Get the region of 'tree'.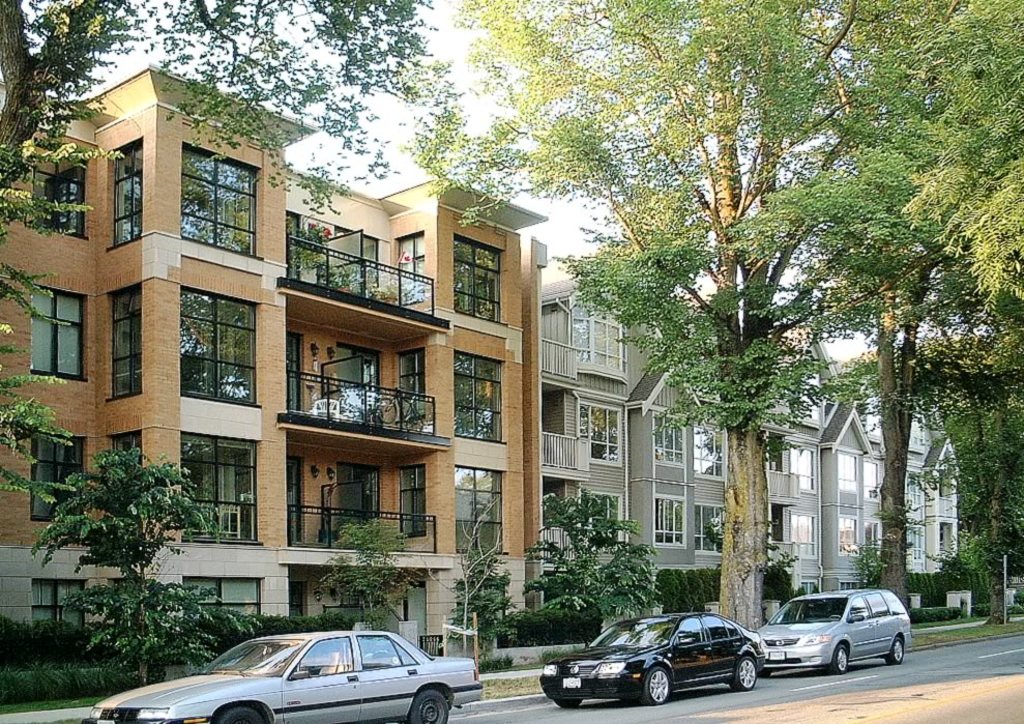
[left=0, top=0, right=437, bottom=508].
